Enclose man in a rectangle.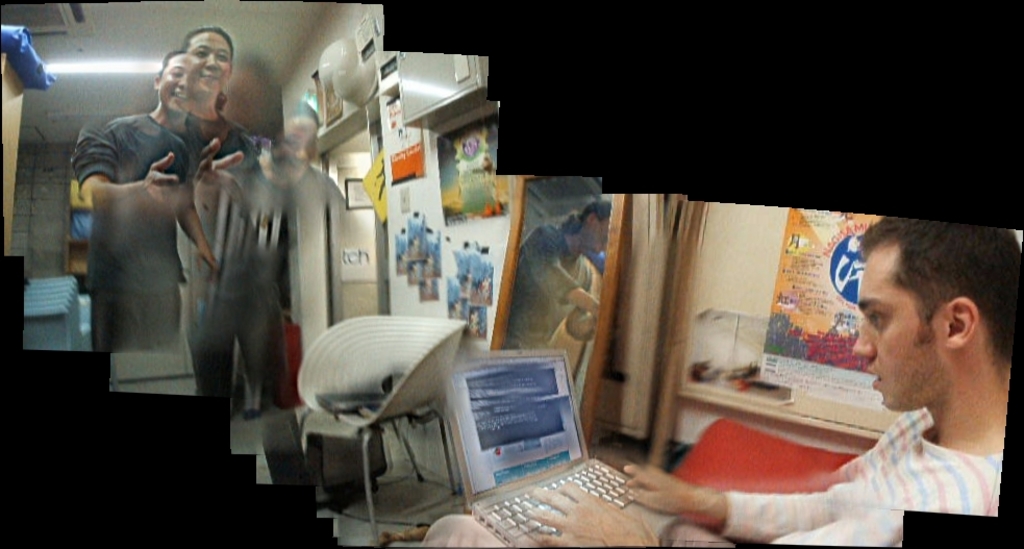
locate(417, 208, 1023, 548).
